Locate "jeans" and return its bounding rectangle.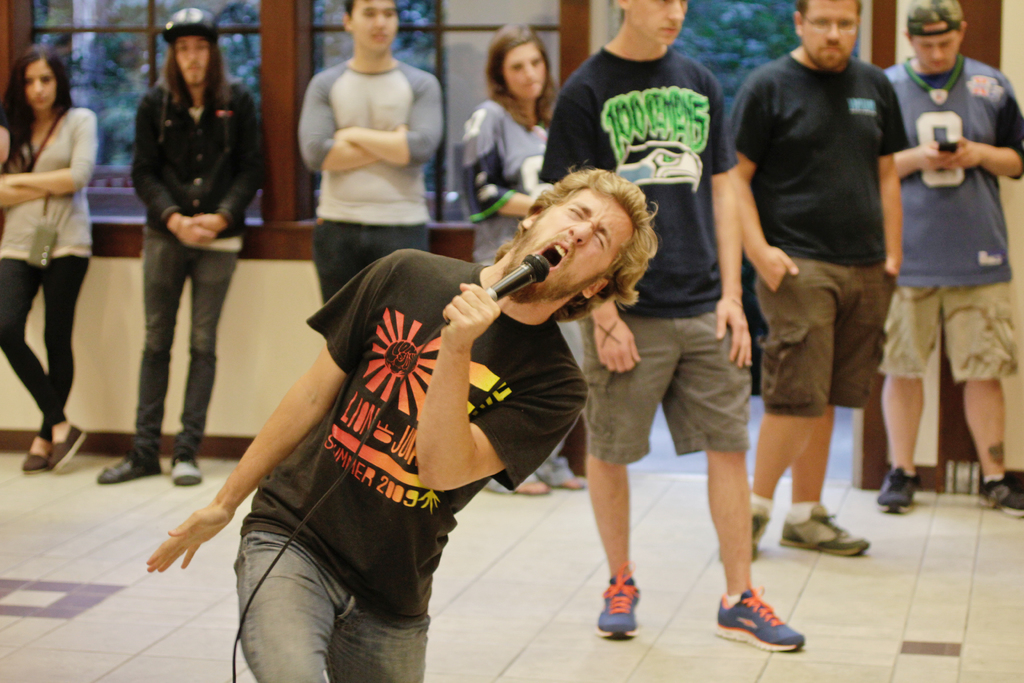
[x1=234, y1=529, x2=429, y2=682].
